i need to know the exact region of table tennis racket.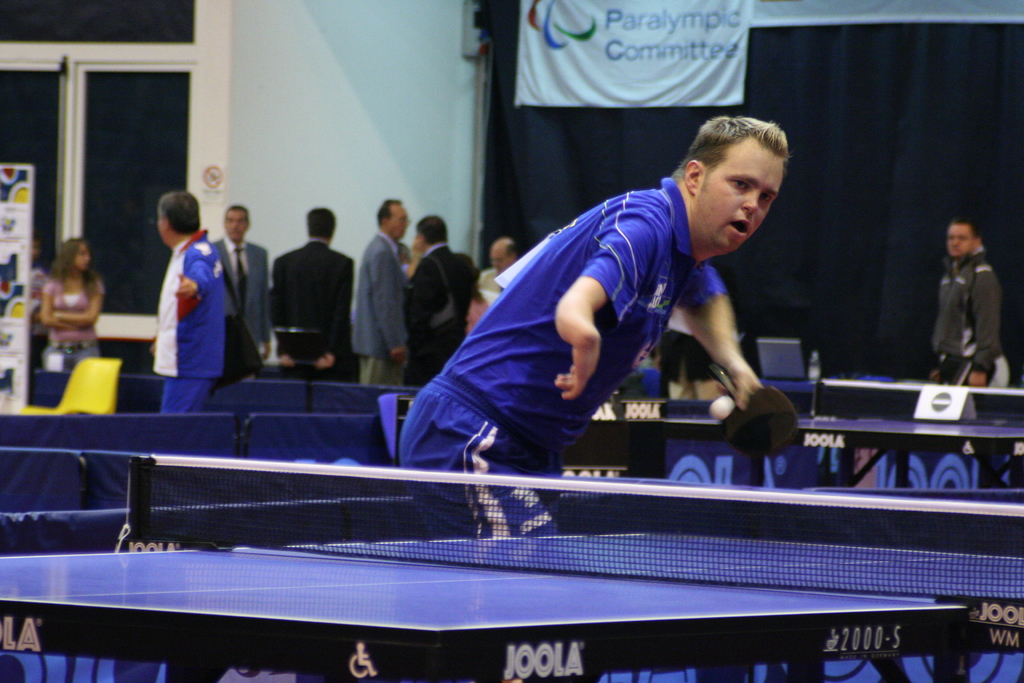
Region: [706, 363, 803, 456].
